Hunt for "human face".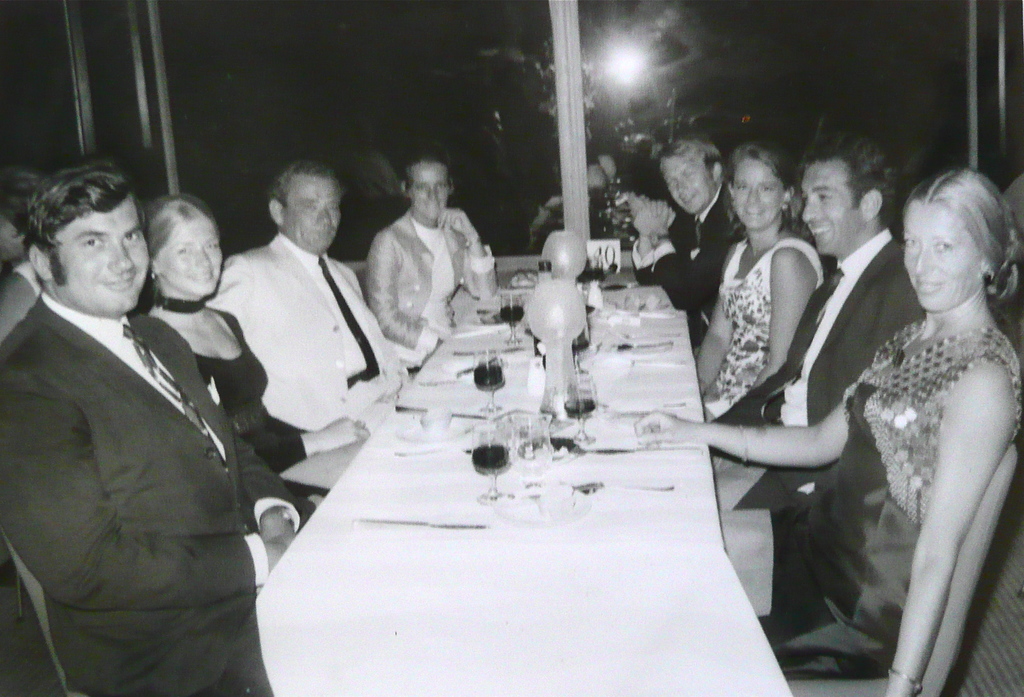
Hunted down at x1=798, y1=161, x2=862, y2=254.
